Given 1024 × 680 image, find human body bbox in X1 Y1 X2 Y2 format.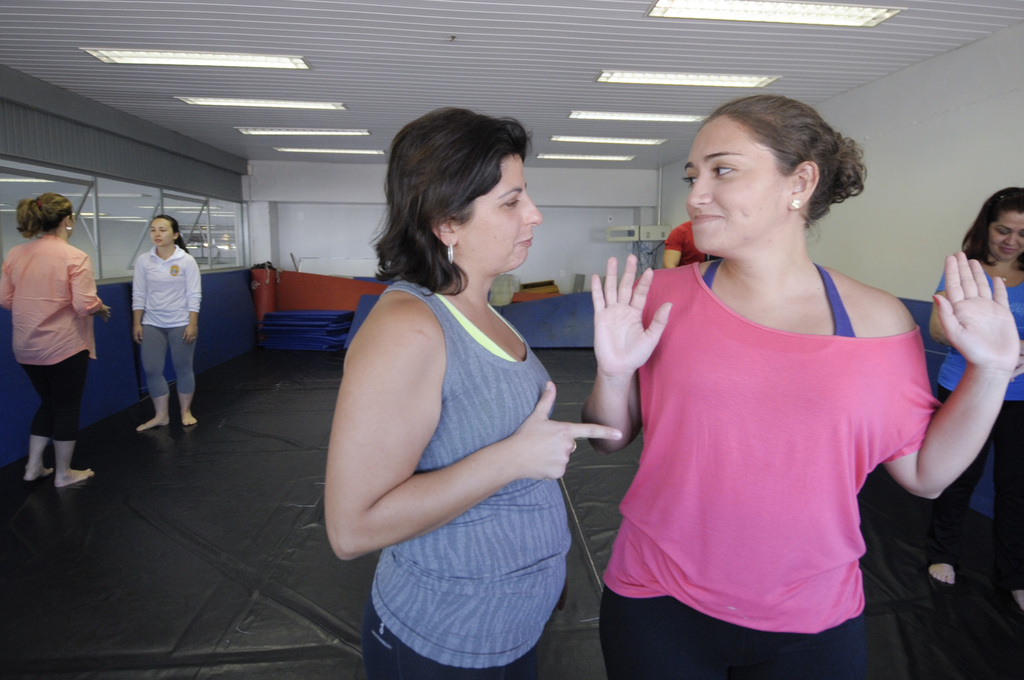
584 97 1021 679.
